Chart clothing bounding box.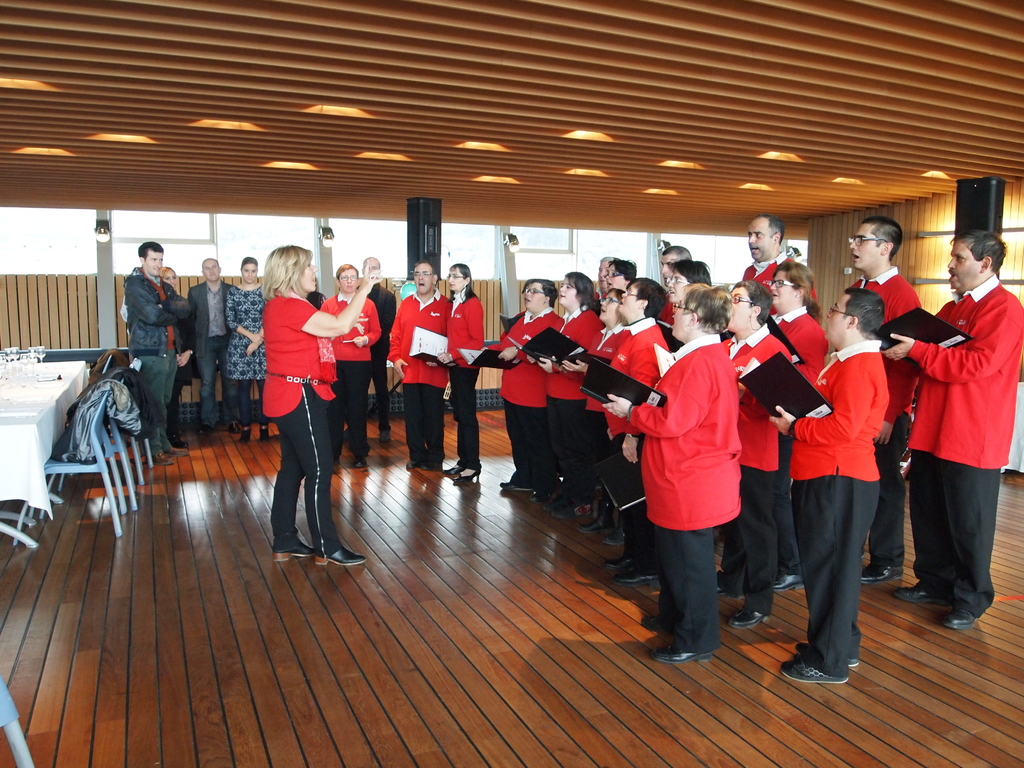
Charted: <box>796,338,892,486</box>.
